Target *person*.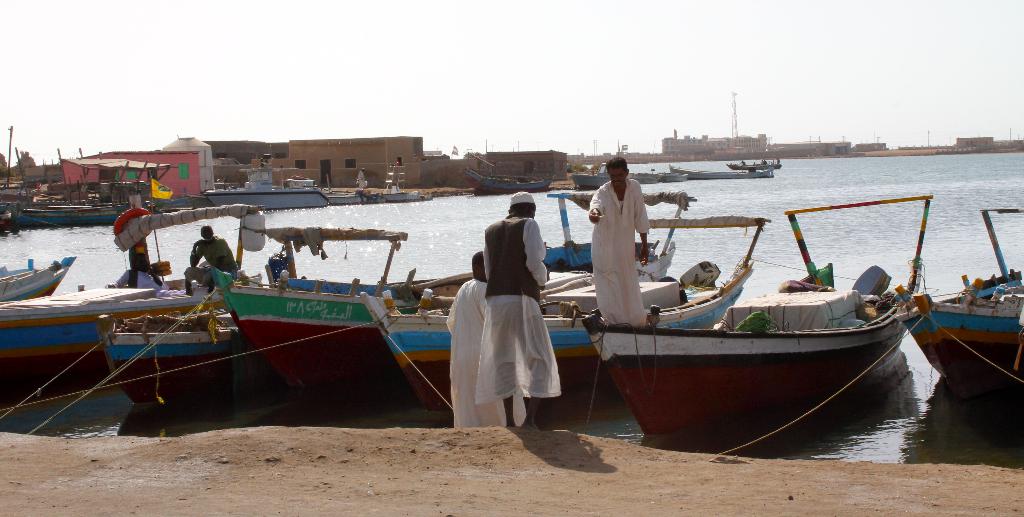
Target region: left=481, top=191, right=564, bottom=431.
